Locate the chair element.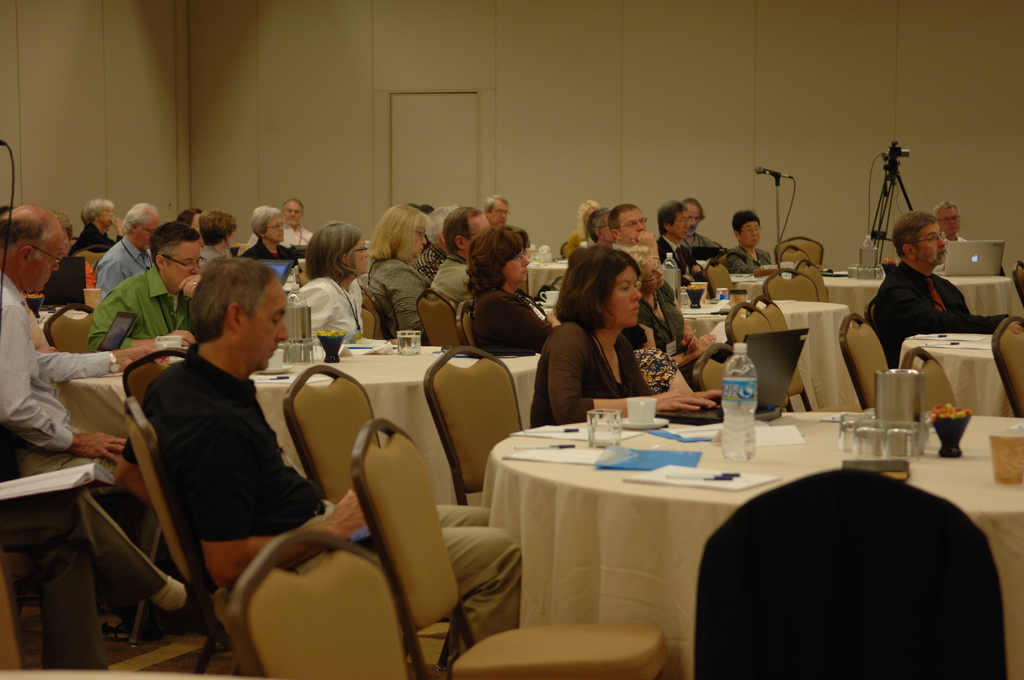
Element bbox: select_region(362, 286, 399, 341).
